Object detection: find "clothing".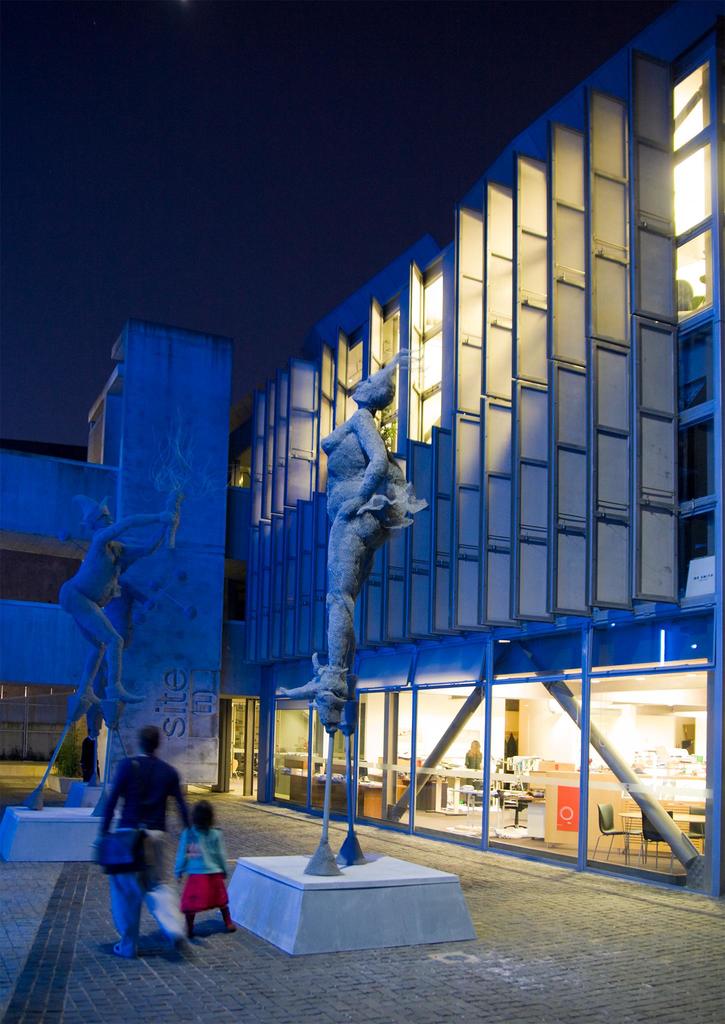
region(93, 750, 184, 951).
